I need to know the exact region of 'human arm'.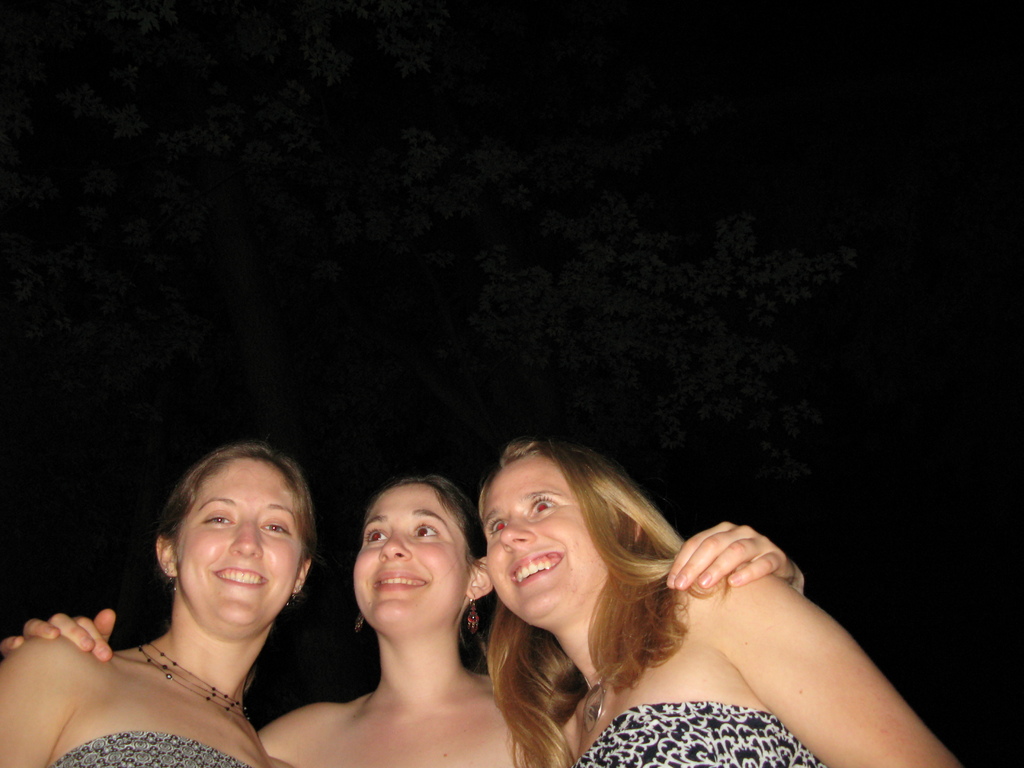
Region: (665,513,805,593).
